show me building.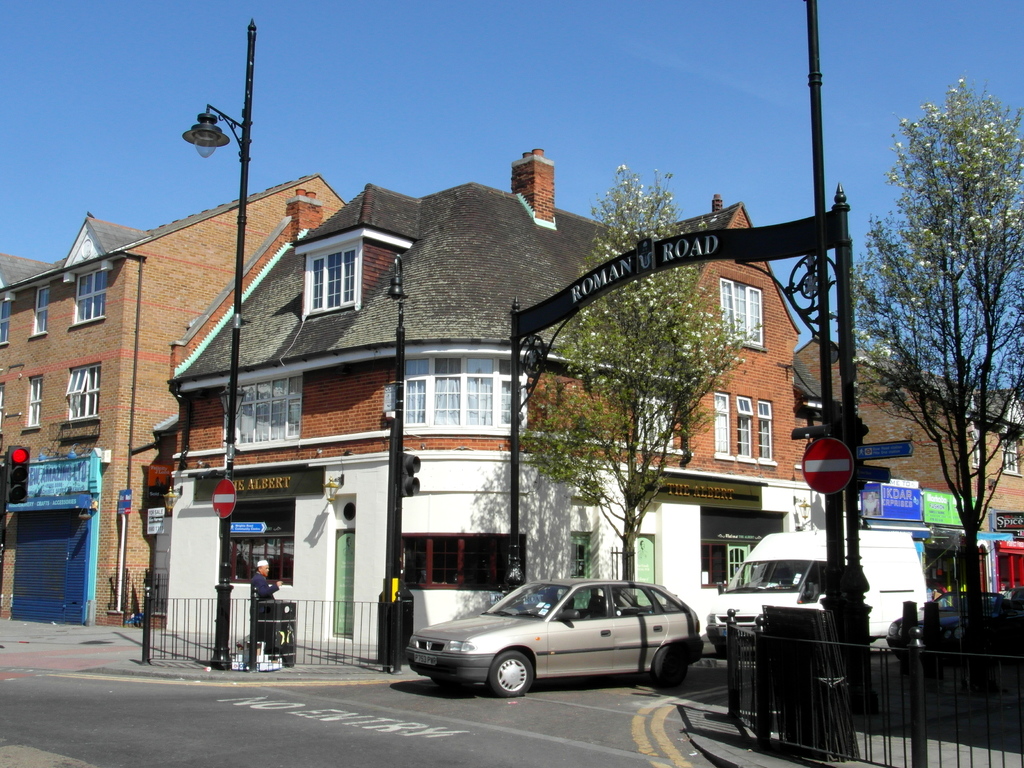
building is here: BBox(799, 336, 1023, 532).
